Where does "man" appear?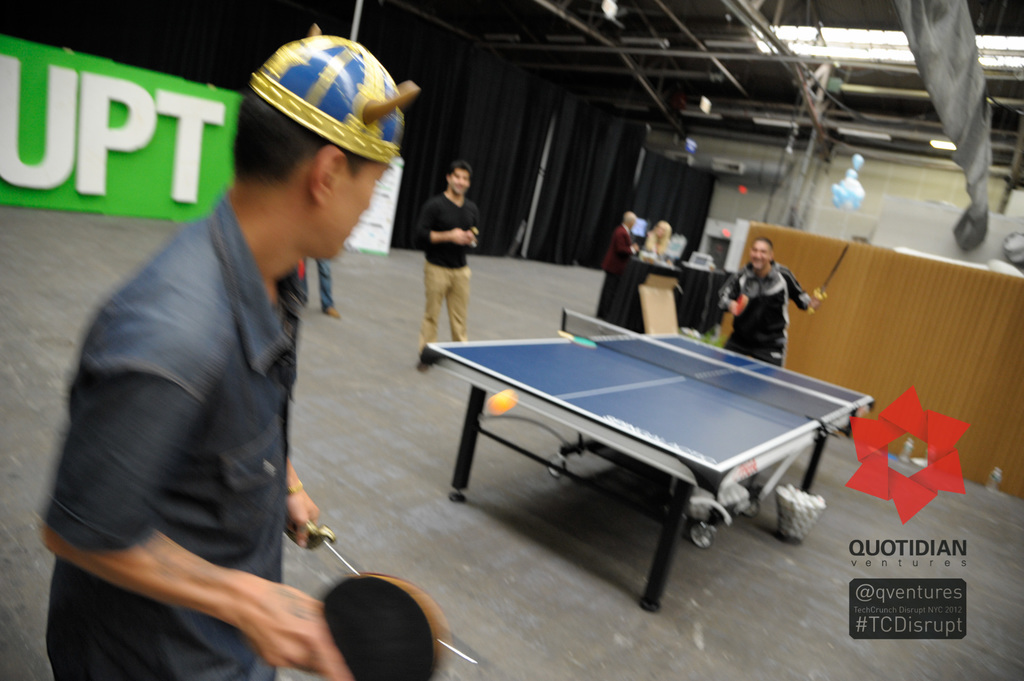
Appears at {"x1": 420, "y1": 159, "x2": 486, "y2": 369}.
